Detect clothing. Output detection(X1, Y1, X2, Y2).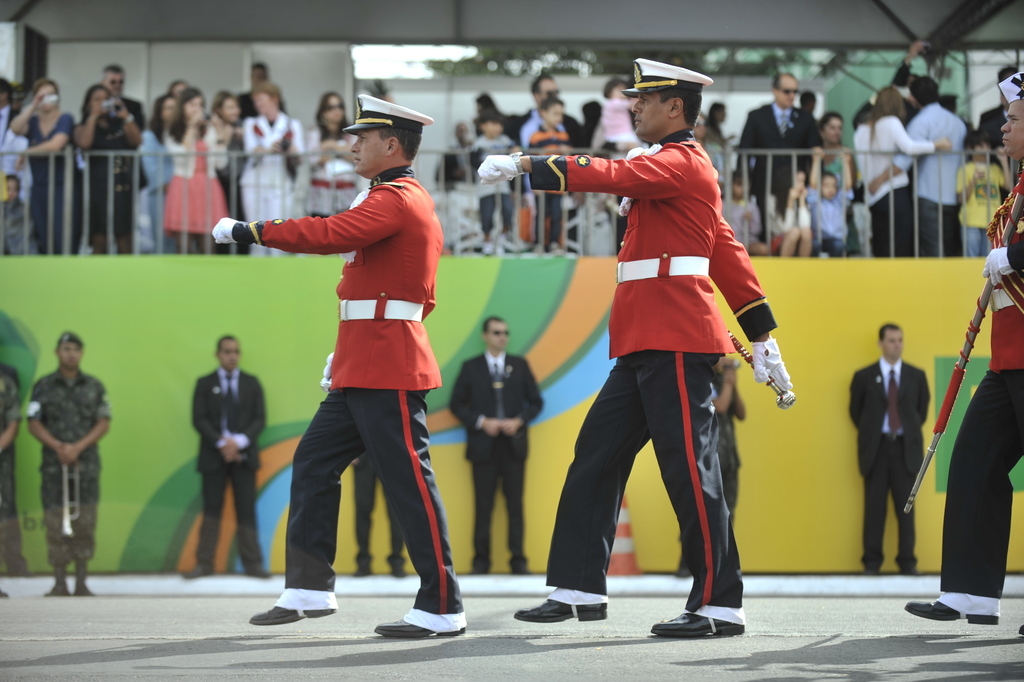
detection(526, 129, 778, 607).
